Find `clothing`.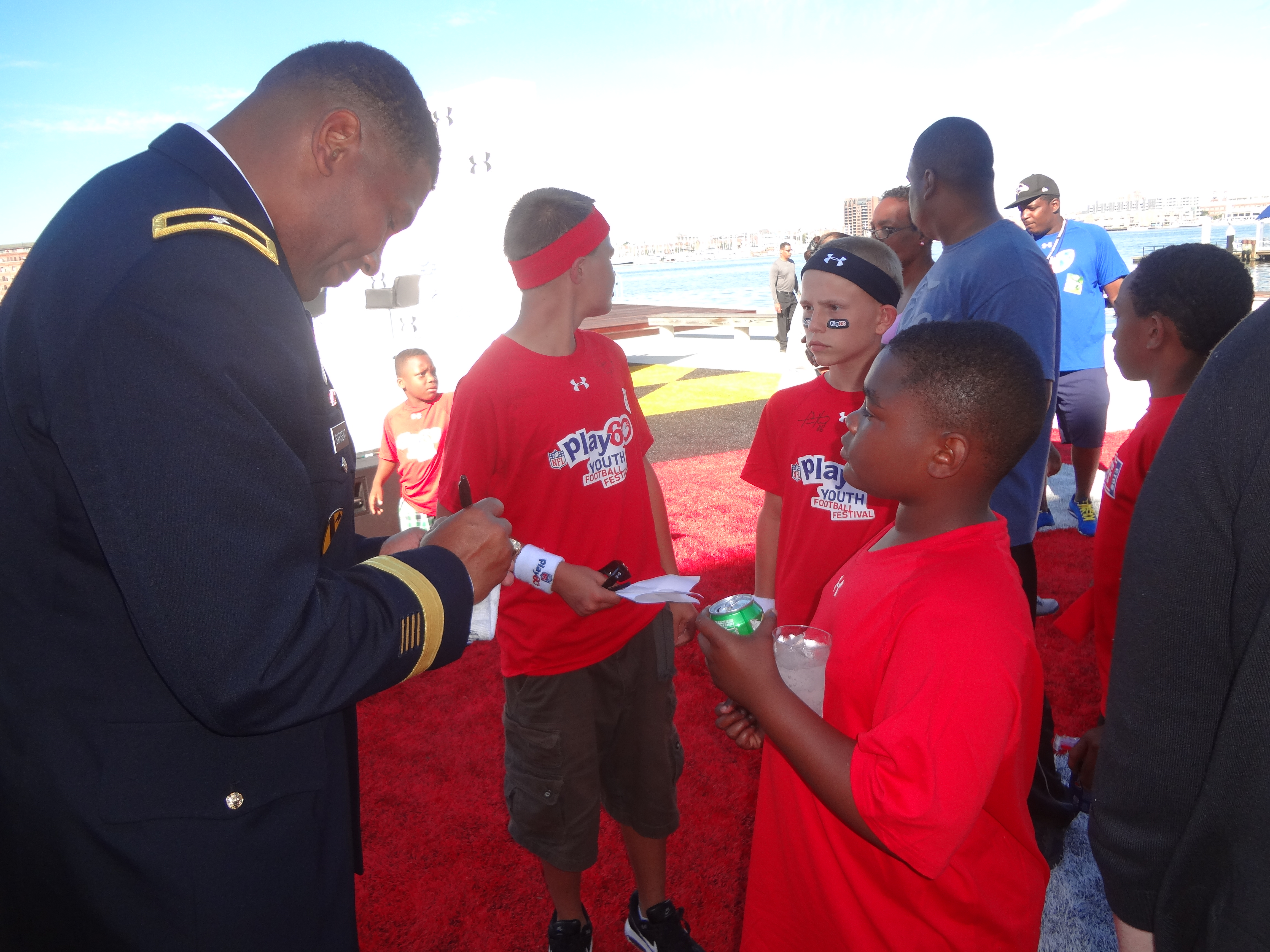
BBox(1, 35, 132, 262).
